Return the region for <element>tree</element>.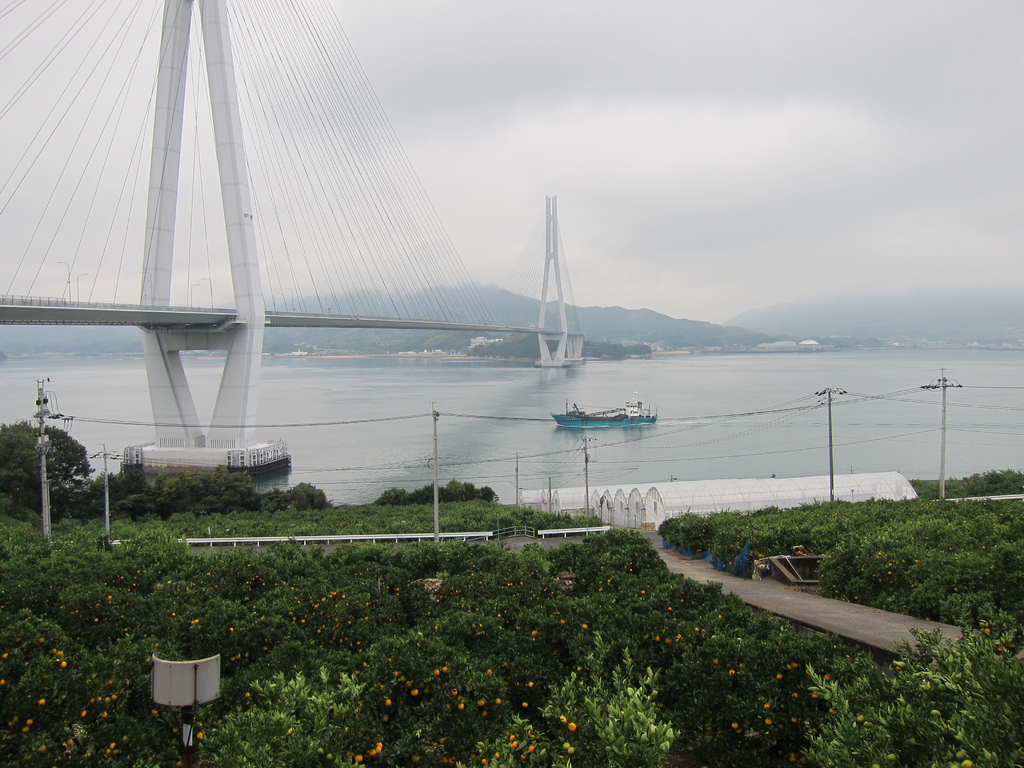
[0, 415, 104, 524].
